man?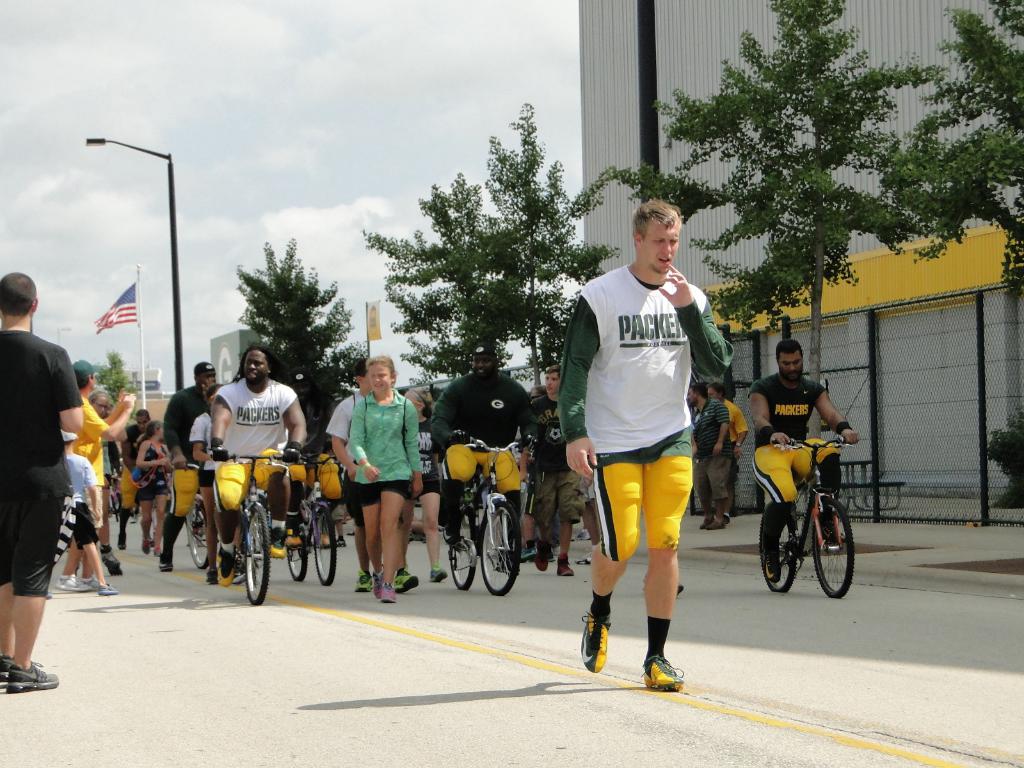
[left=527, top=367, right=589, bottom=575]
